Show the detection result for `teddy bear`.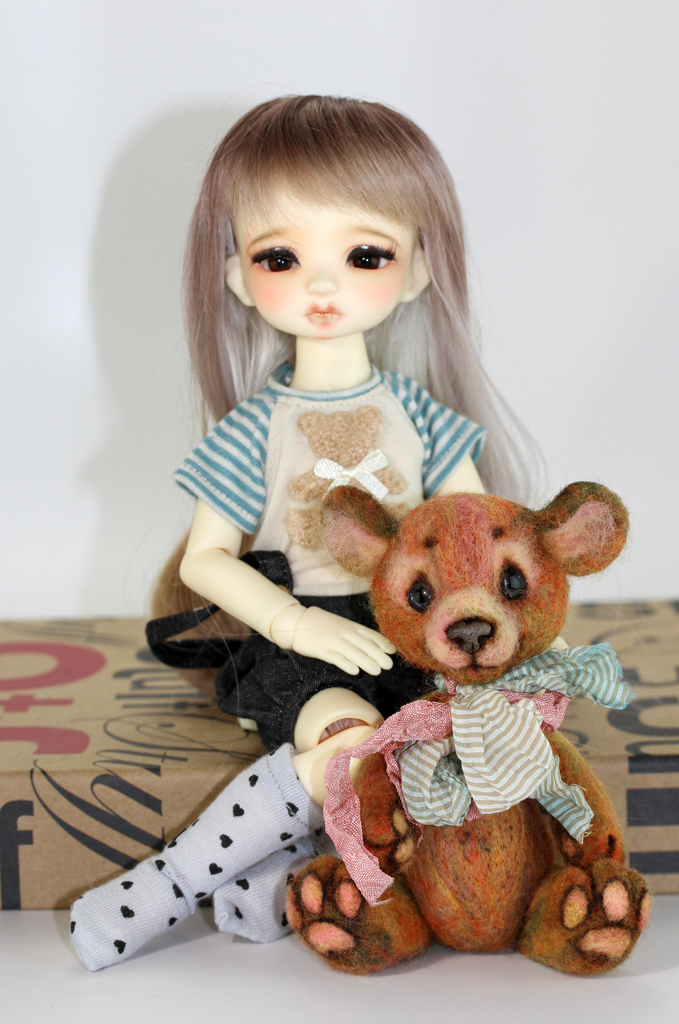
l=281, t=479, r=642, b=992.
